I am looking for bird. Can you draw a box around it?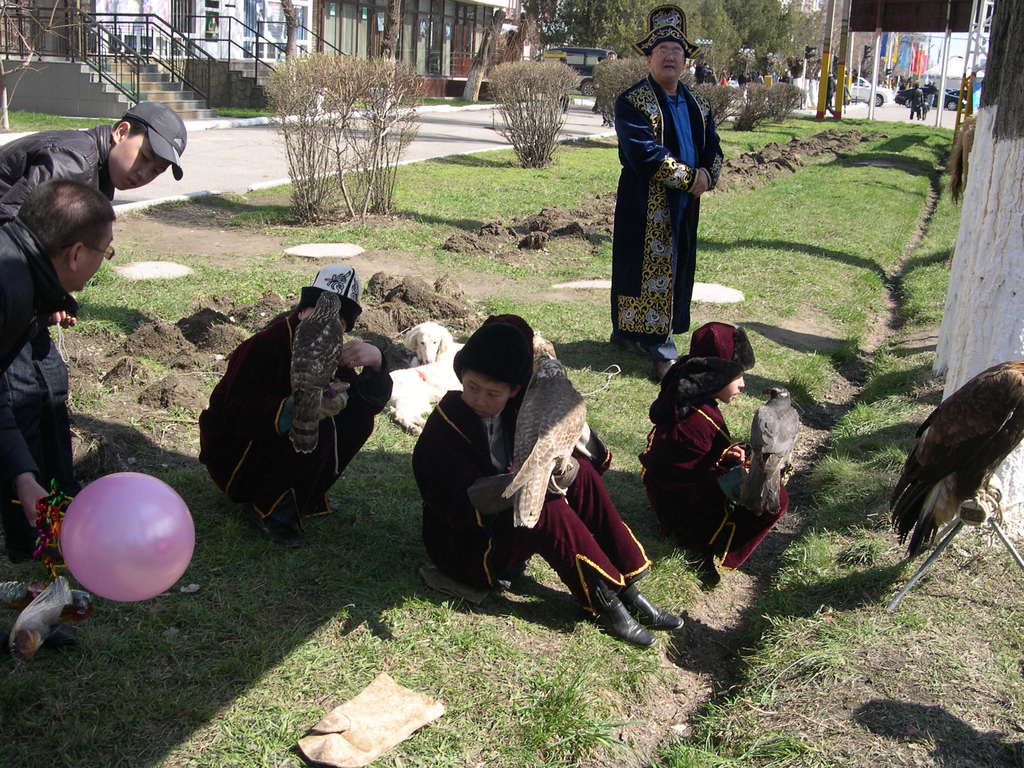
Sure, the bounding box is [291,292,350,454].
